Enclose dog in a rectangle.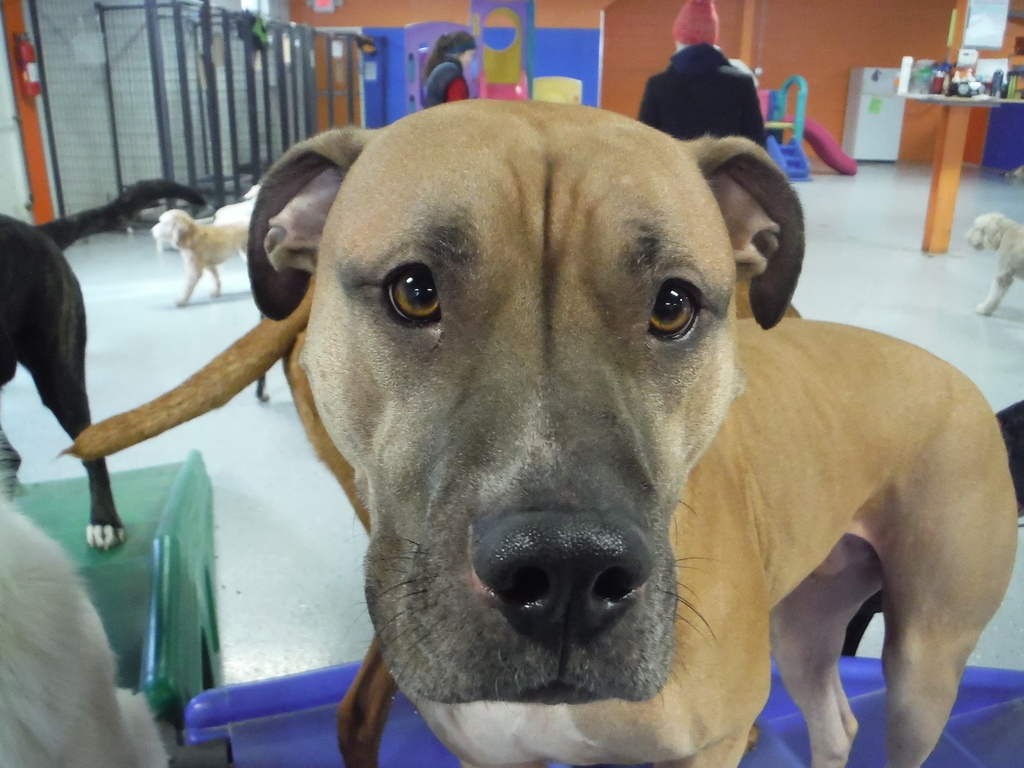
bbox=[964, 213, 1023, 316].
